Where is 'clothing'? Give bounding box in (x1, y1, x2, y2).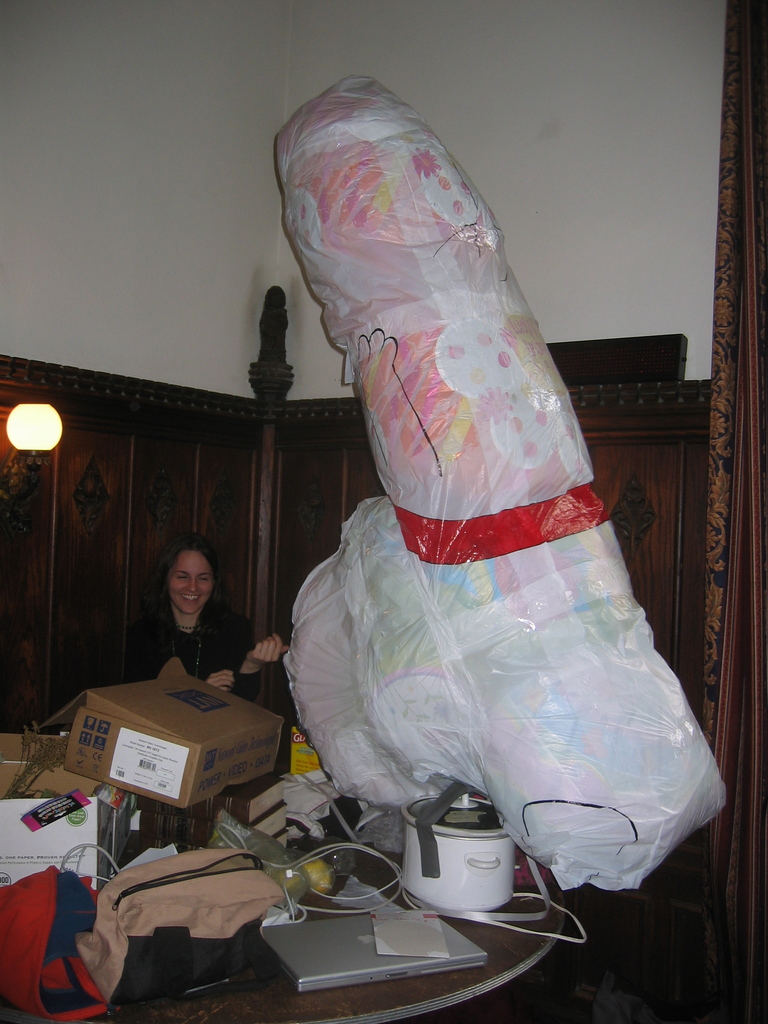
(127, 600, 264, 696).
